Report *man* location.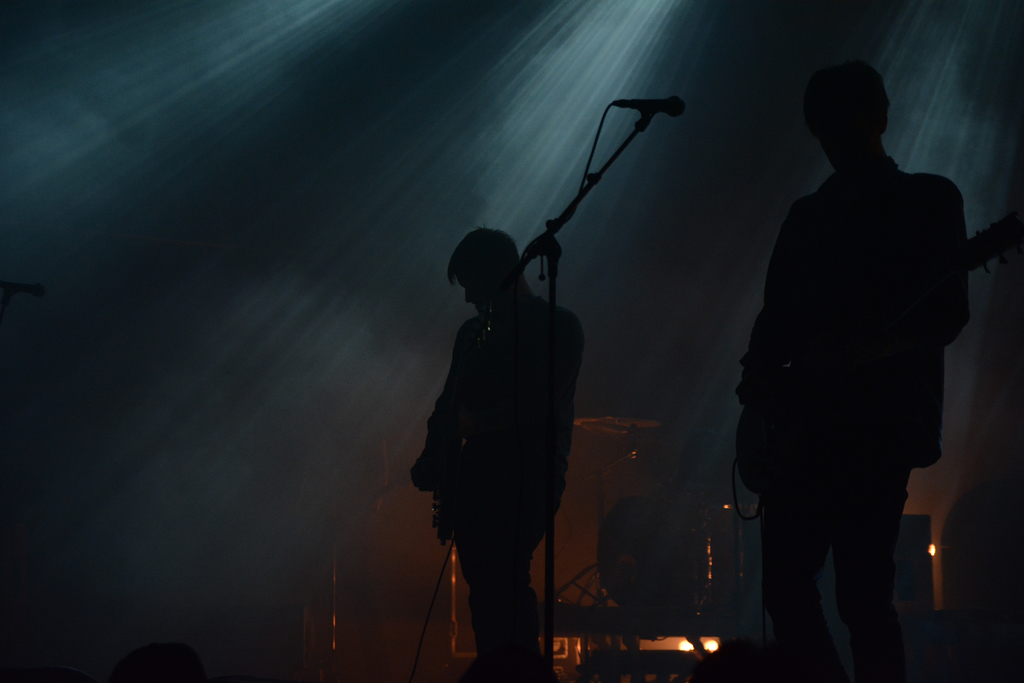
Report: 733, 64, 975, 682.
